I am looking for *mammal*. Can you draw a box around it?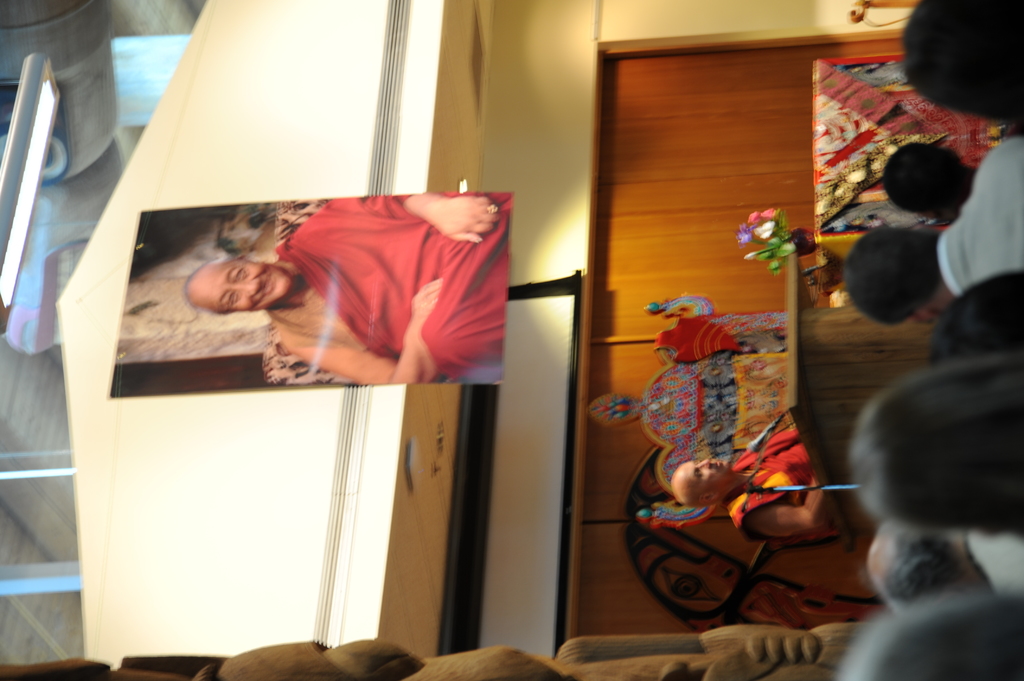
Sure, the bounding box is x1=0 y1=620 x2=866 y2=680.
